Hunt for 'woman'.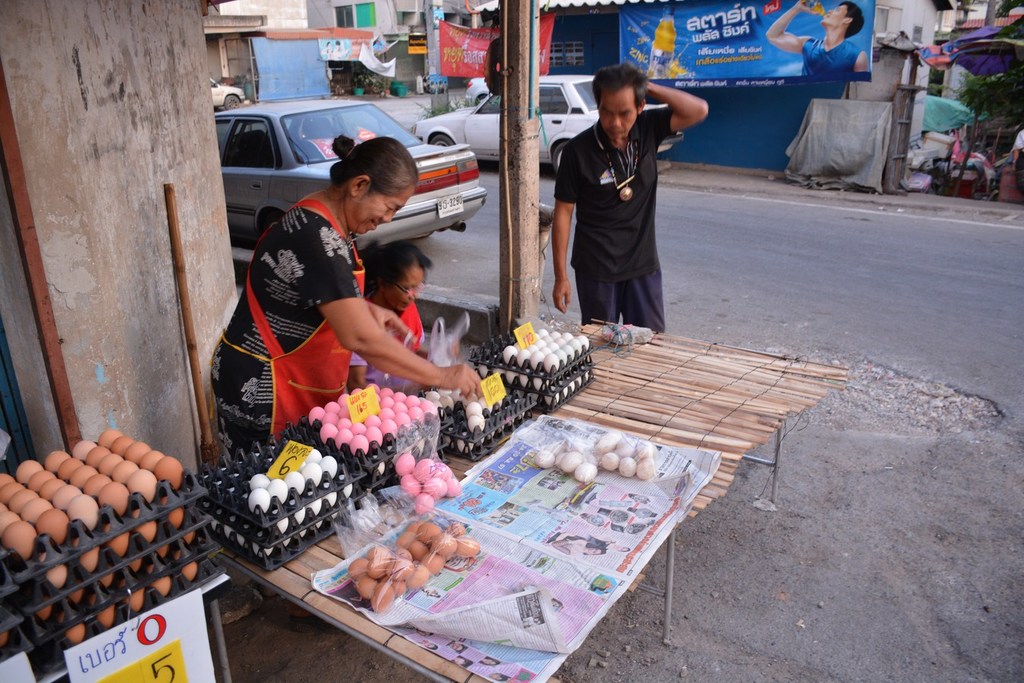
Hunted down at <region>347, 244, 434, 389</region>.
